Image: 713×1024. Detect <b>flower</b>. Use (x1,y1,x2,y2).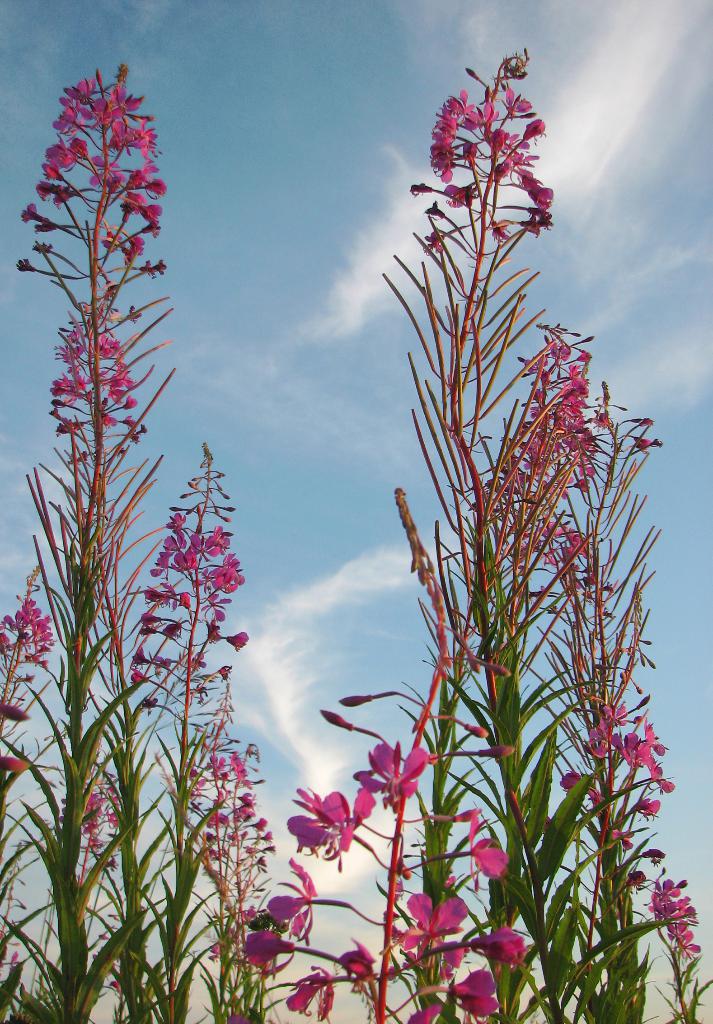
(279,777,381,884).
